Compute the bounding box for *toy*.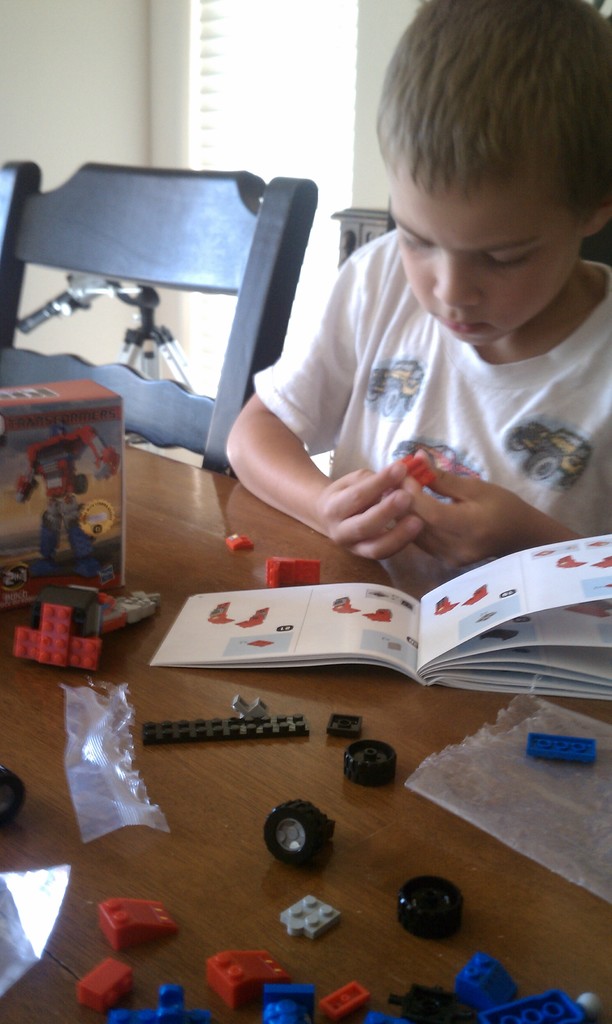
x1=92 y1=593 x2=132 y2=633.
